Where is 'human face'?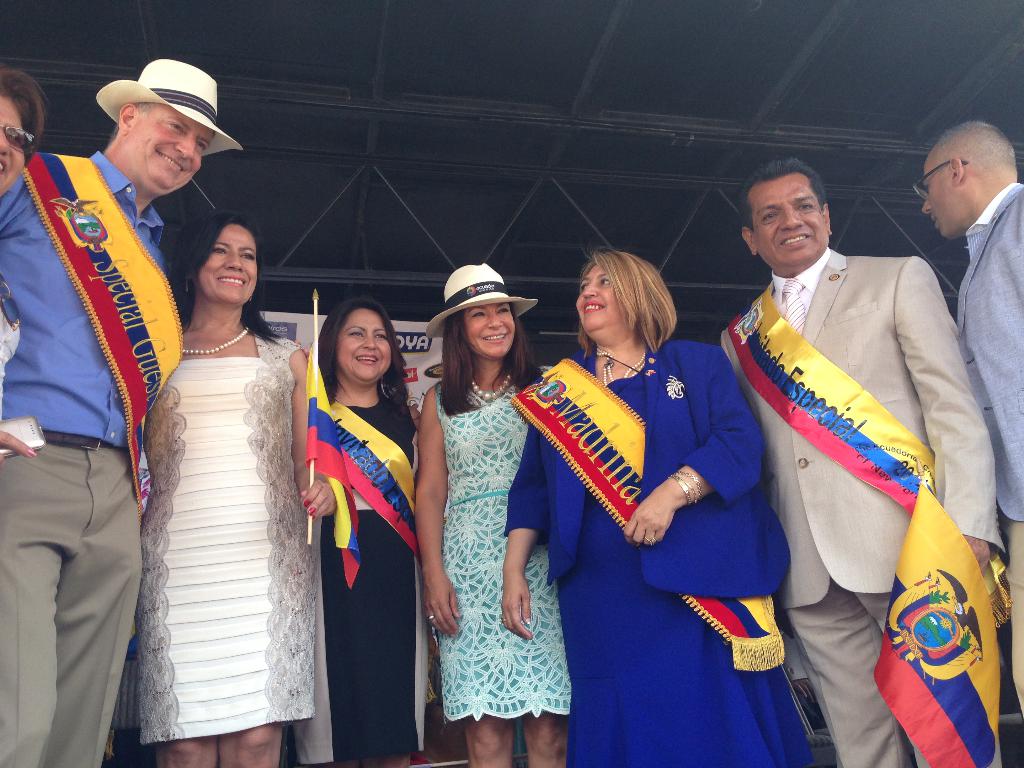
748,173,831,270.
